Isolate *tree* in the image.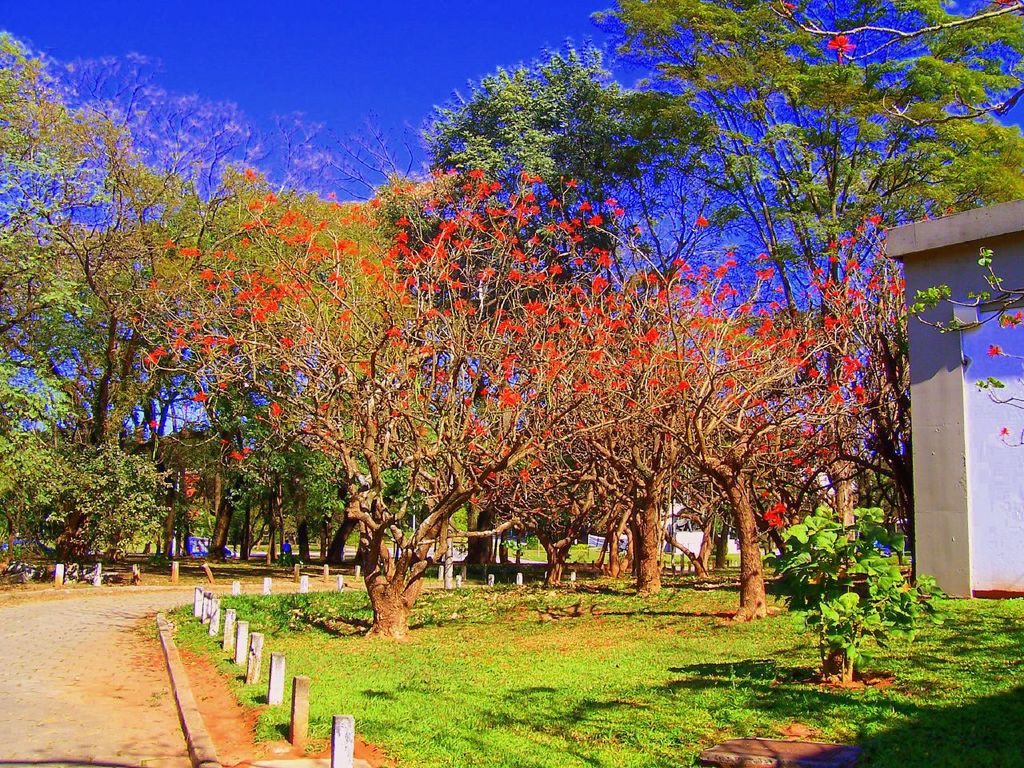
Isolated region: [0, 23, 155, 354].
